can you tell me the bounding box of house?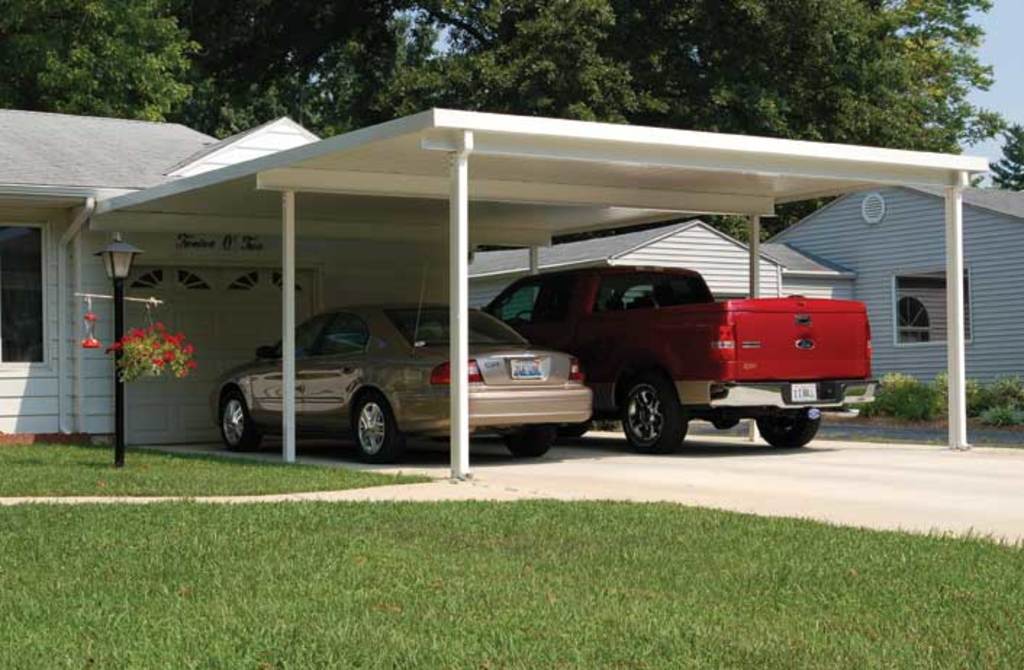
l=767, t=170, r=1023, b=438.
